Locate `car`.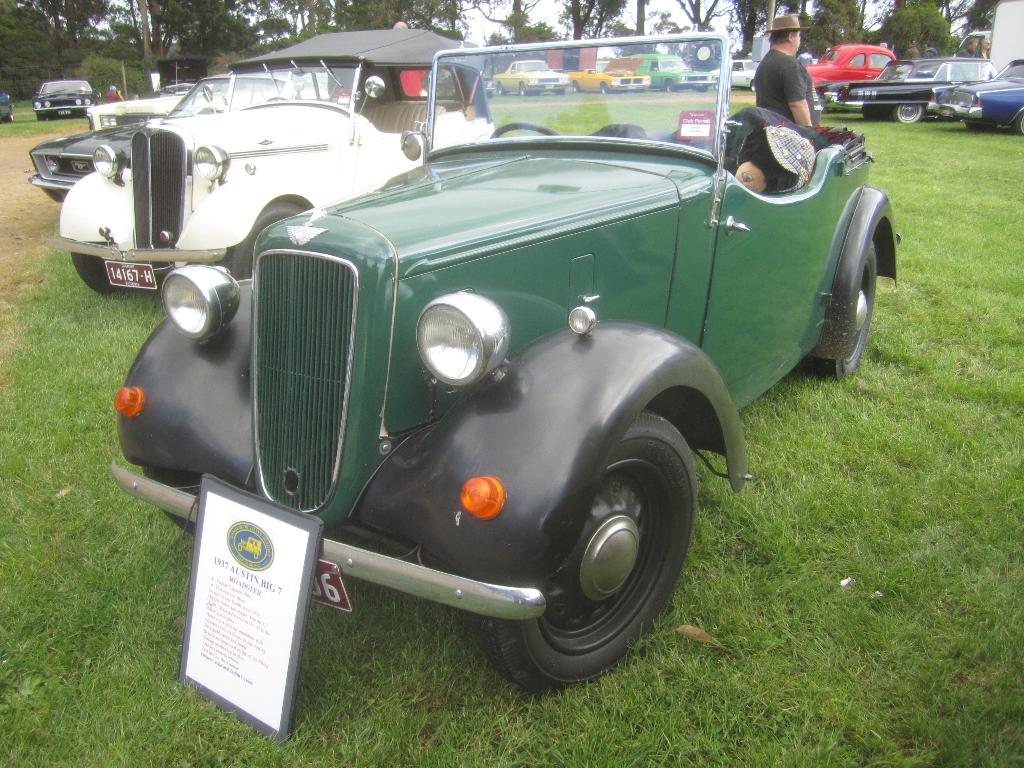
Bounding box: (486, 77, 499, 95).
